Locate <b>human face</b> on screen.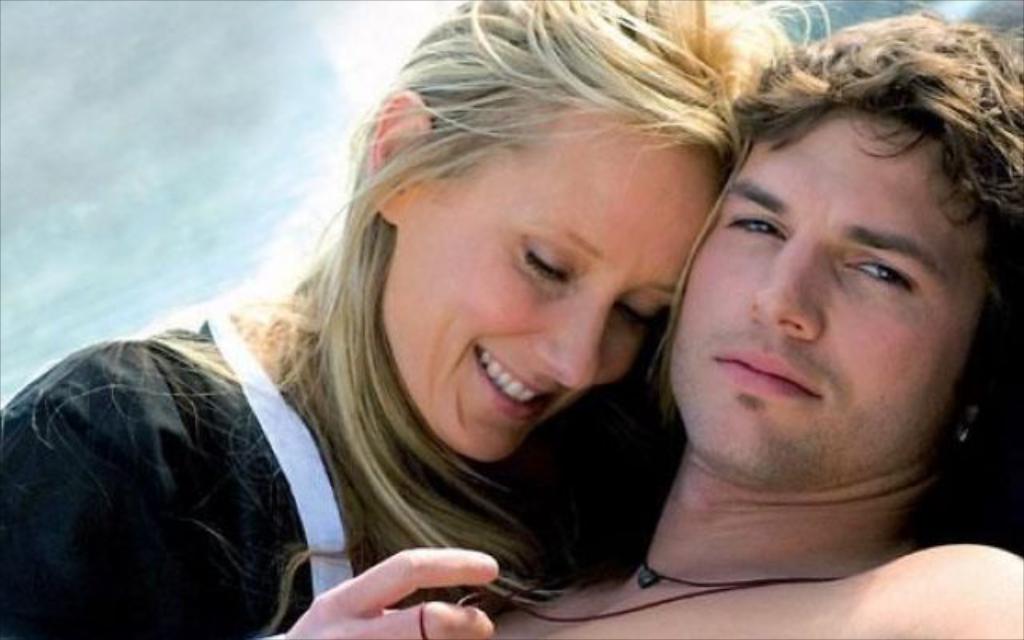
On screen at Rect(400, 107, 717, 466).
